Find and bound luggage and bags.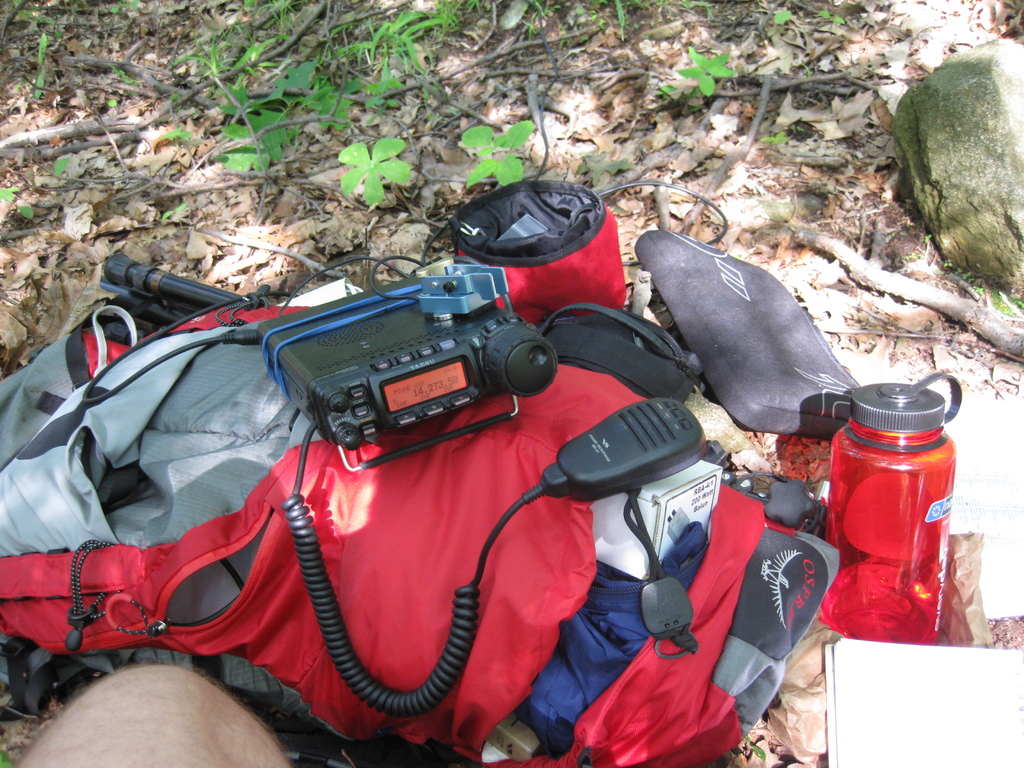
Bound: [49, 253, 834, 740].
